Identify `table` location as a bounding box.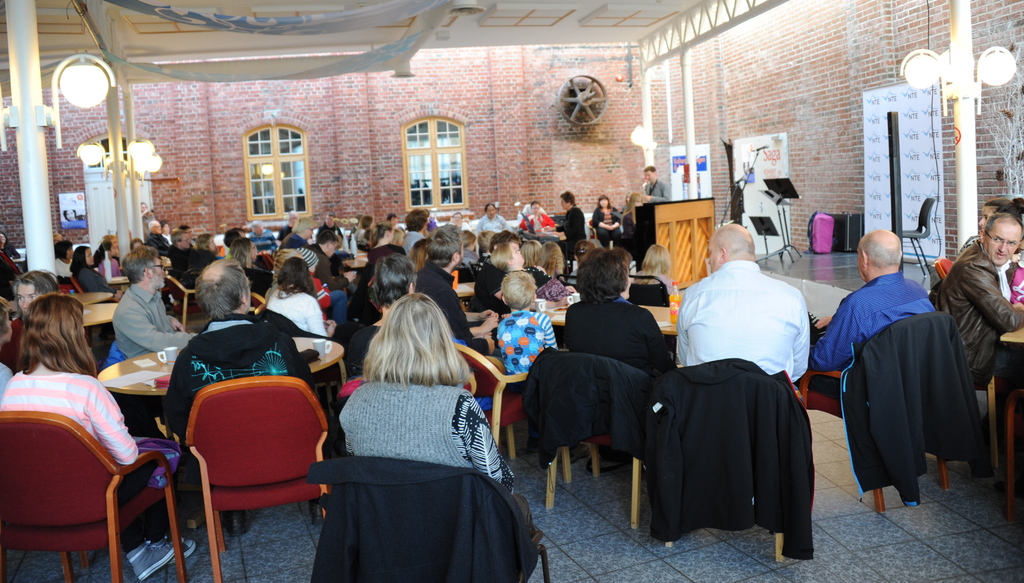
l=538, t=294, r=691, b=353.
